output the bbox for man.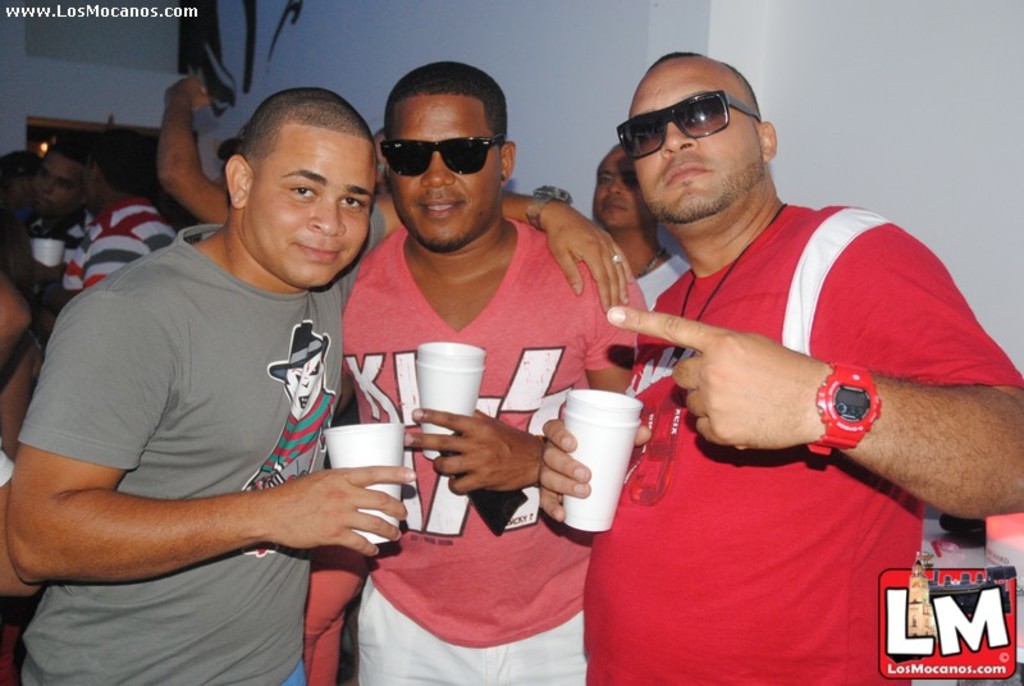
pyautogui.locateOnScreen(0, 86, 635, 685).
